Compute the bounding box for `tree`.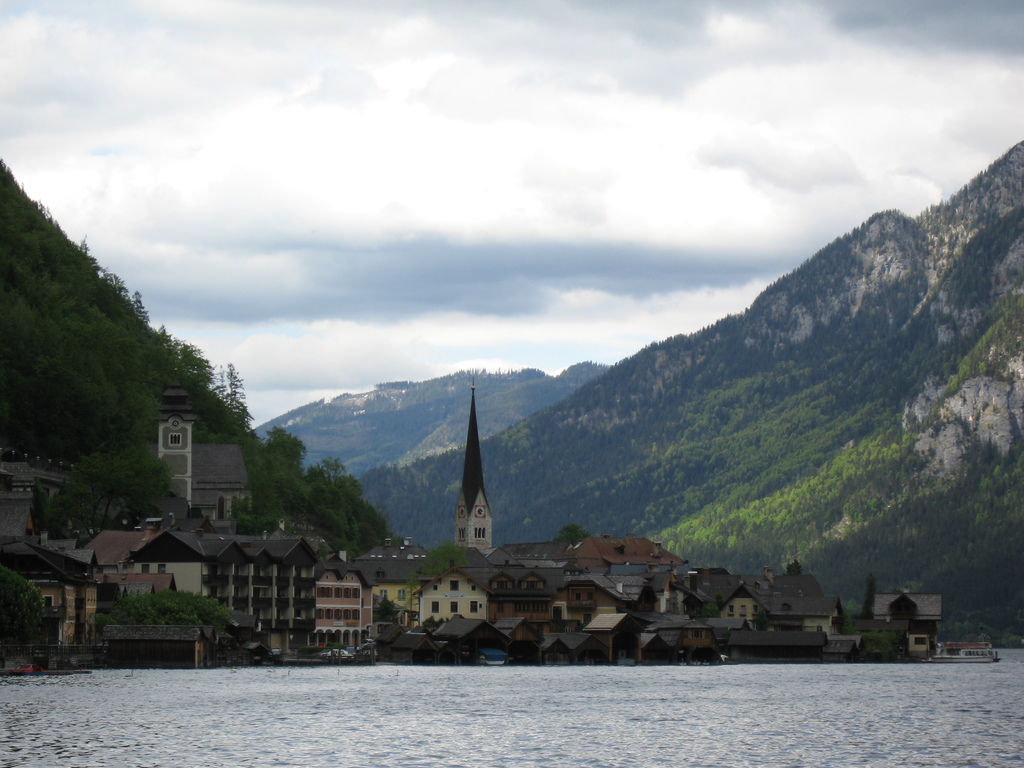
select_region(551, 522, 589, 556).
